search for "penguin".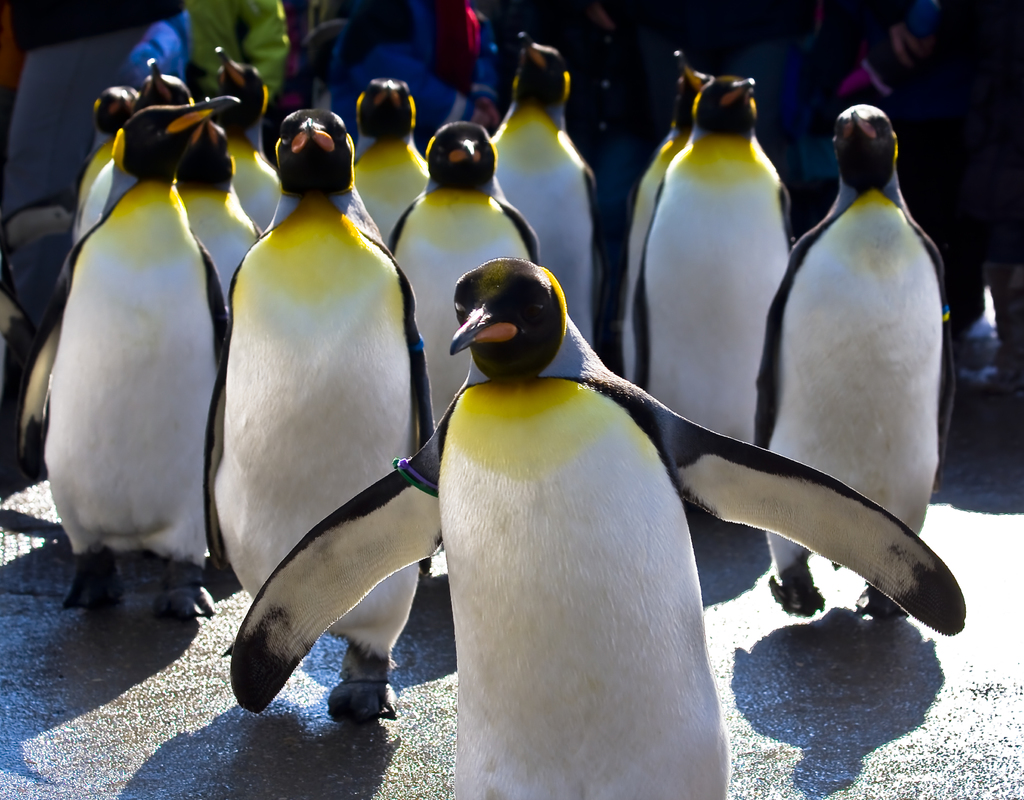
Found at rect(629, 72, 797, 531).
